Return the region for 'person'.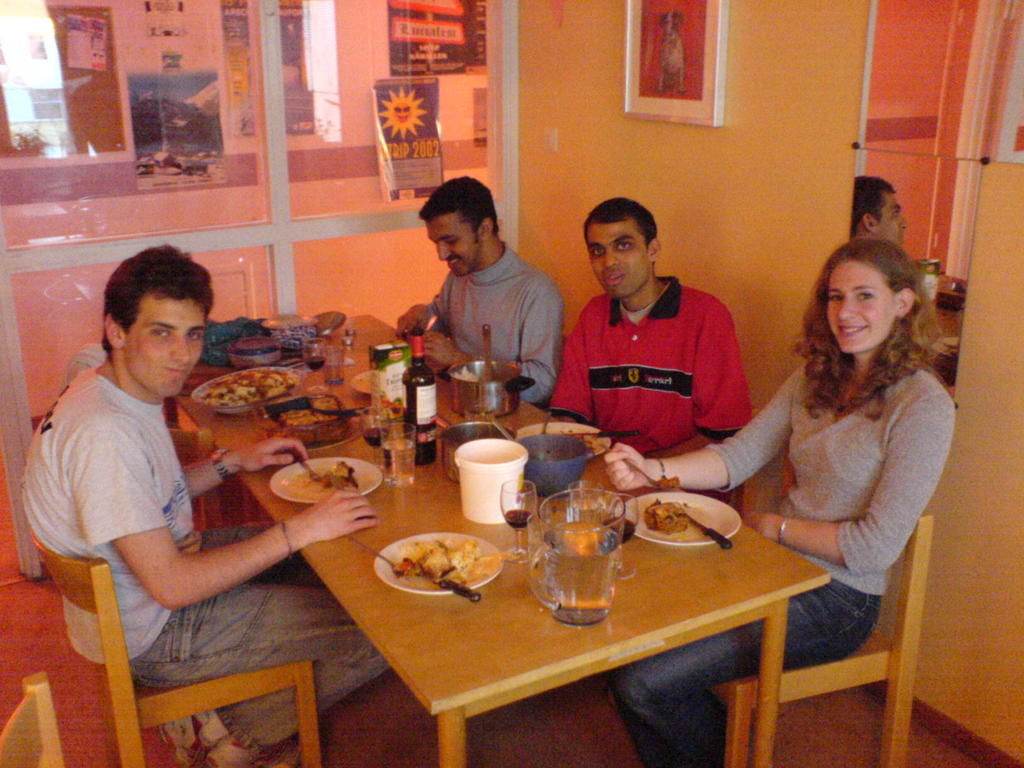
box(599, 238, 961, 767).
